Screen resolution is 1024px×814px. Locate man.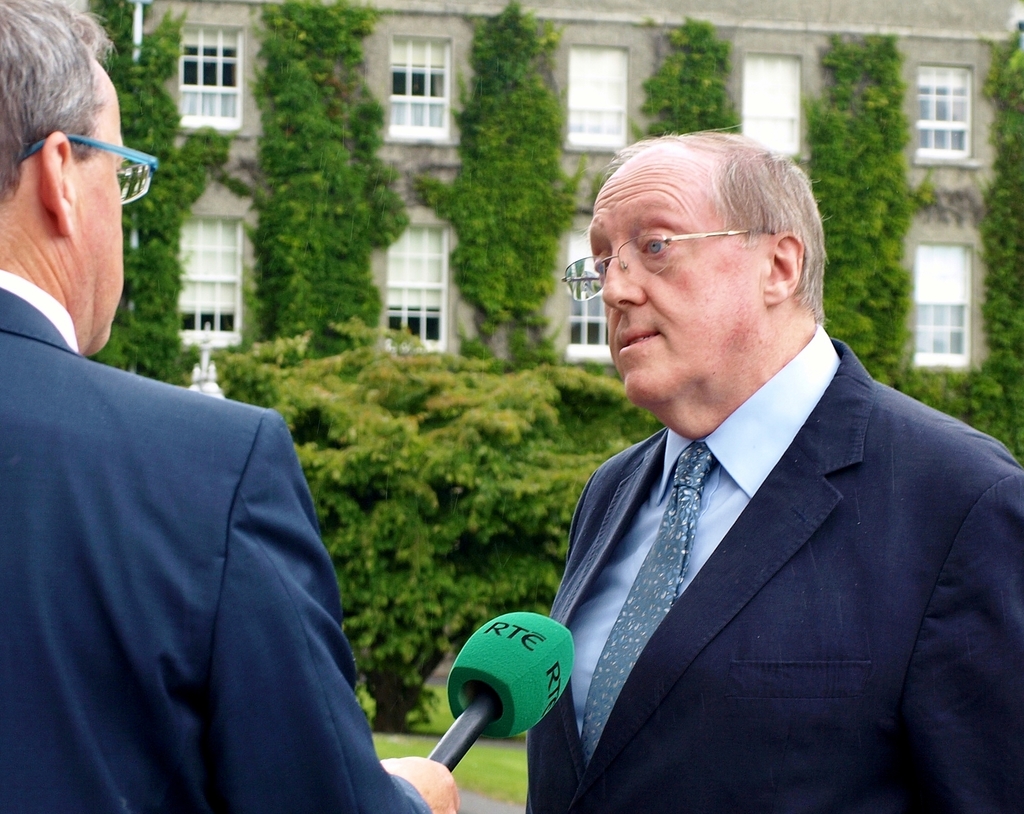
BBox(476, 131, 1023, 813).
